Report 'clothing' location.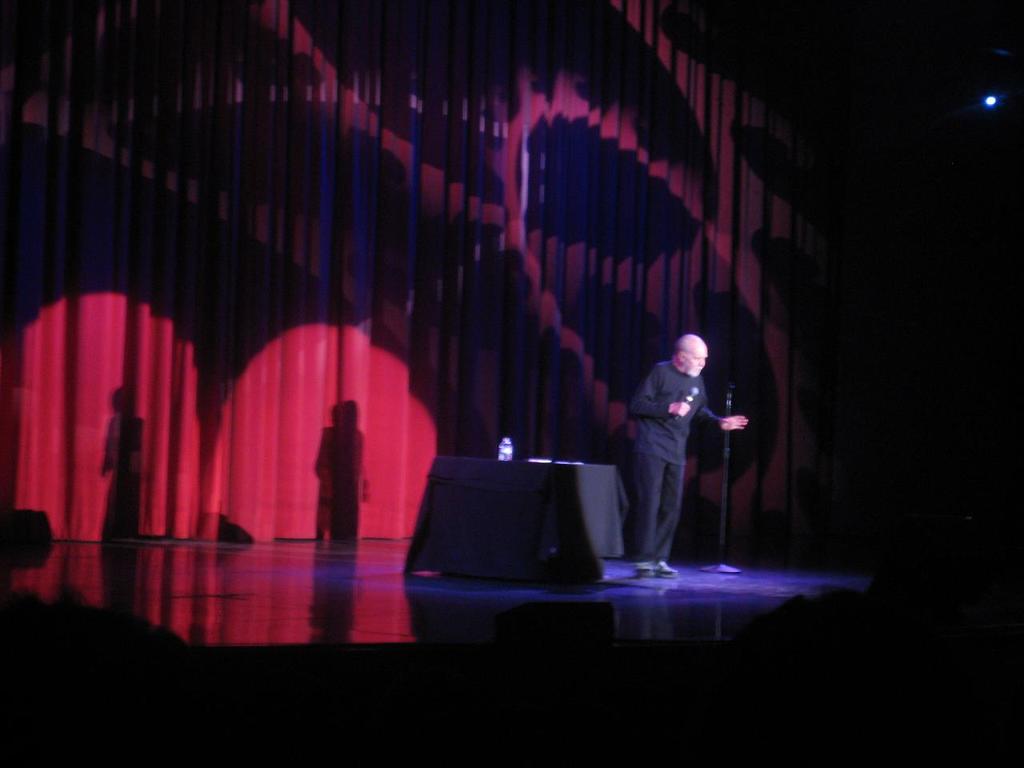
Report: bbox(634, 450, 686, 562).
